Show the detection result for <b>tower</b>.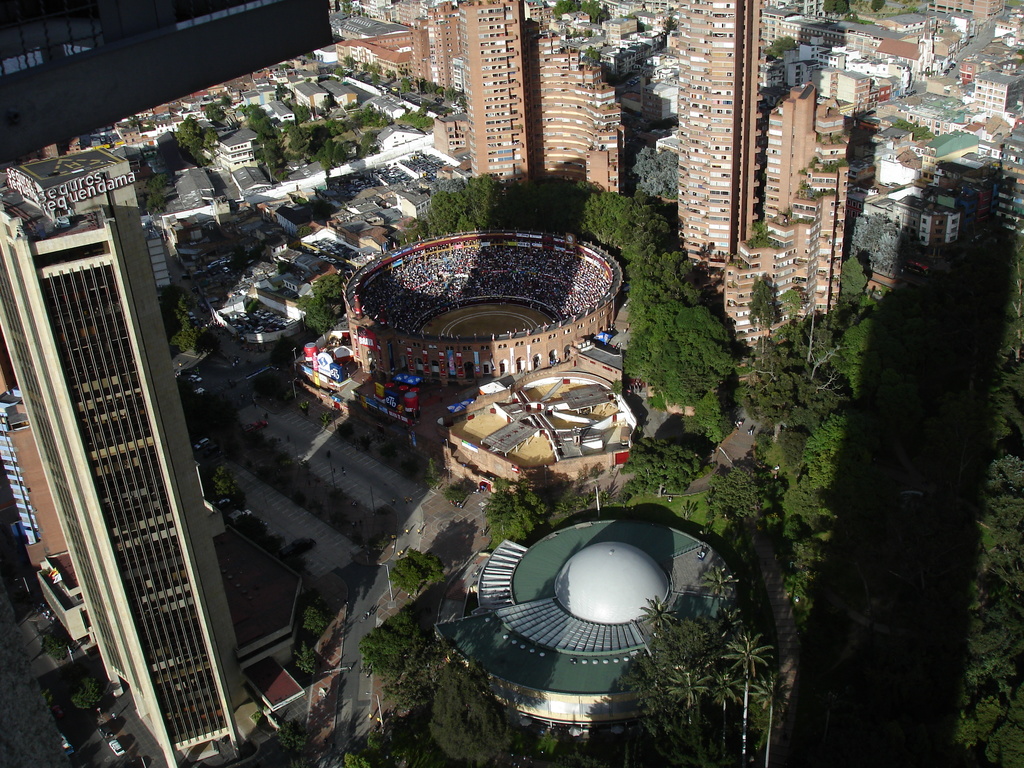
0,143,258,767.
